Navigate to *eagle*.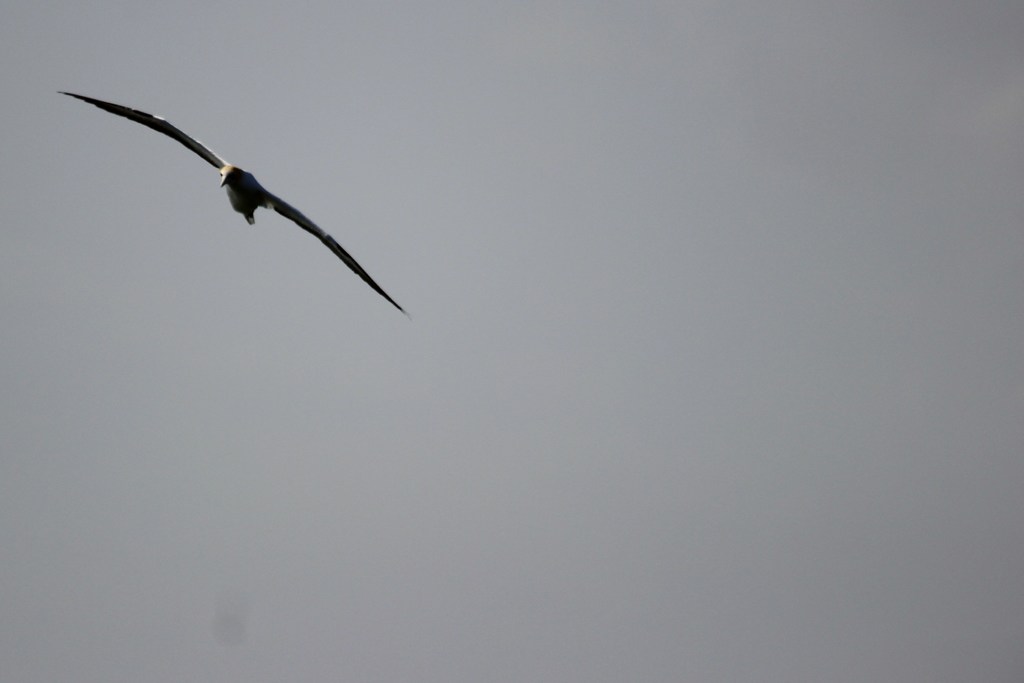
Navigation target: Rect(61, 85, 408, 322).
